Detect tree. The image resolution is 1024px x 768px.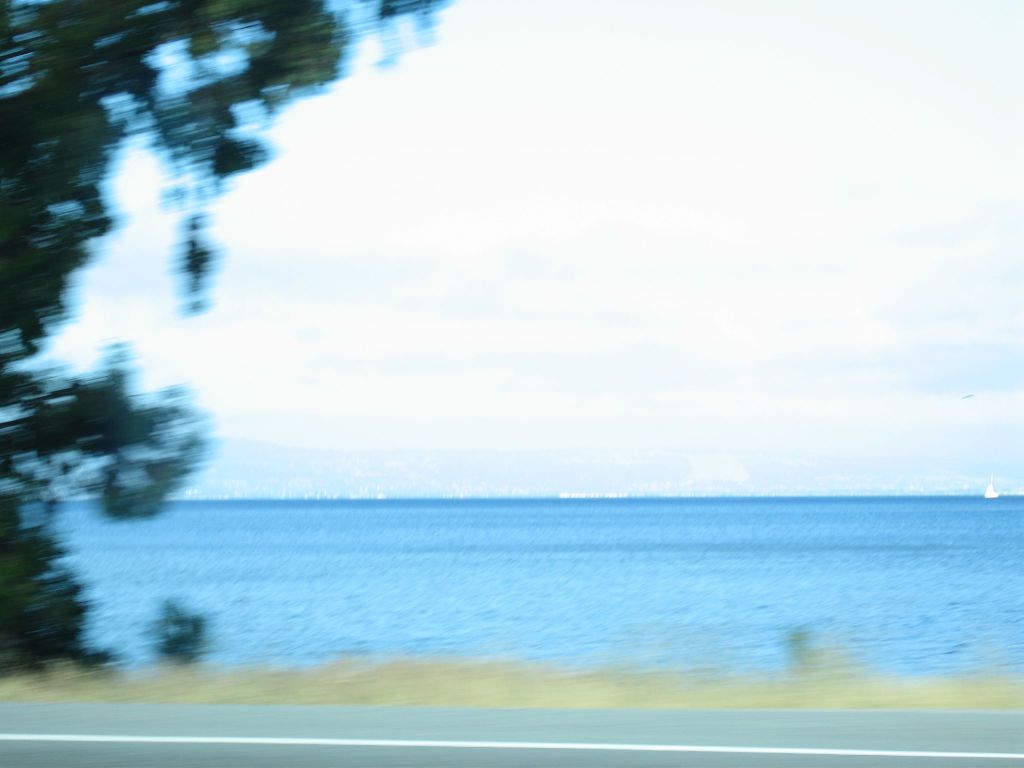
(left=0, top=0, right=454, bottom=681).
